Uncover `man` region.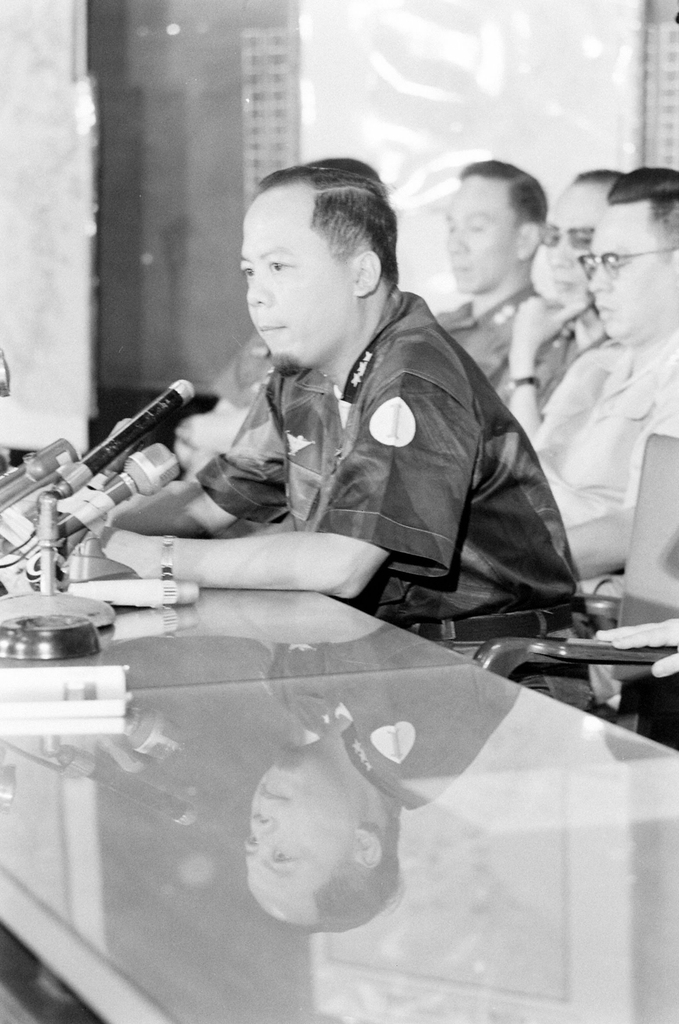
Uncovered: left=491, top=167, right=629, bottom=426.
